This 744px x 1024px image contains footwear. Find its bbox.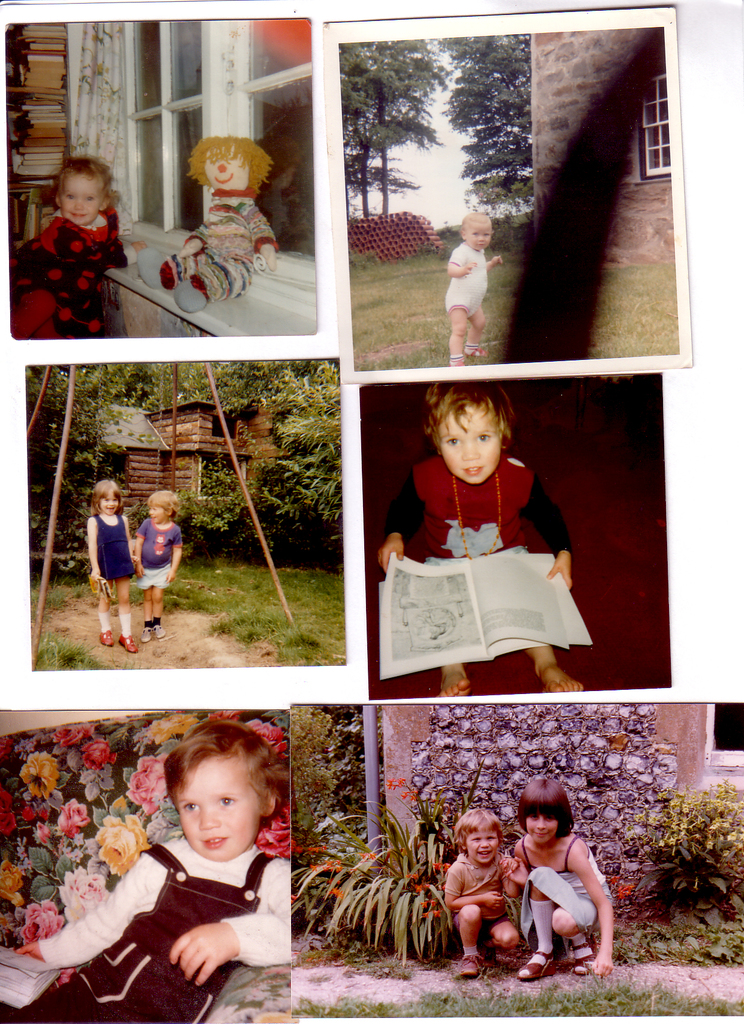
l=156, t=620, r=168, b=641.
